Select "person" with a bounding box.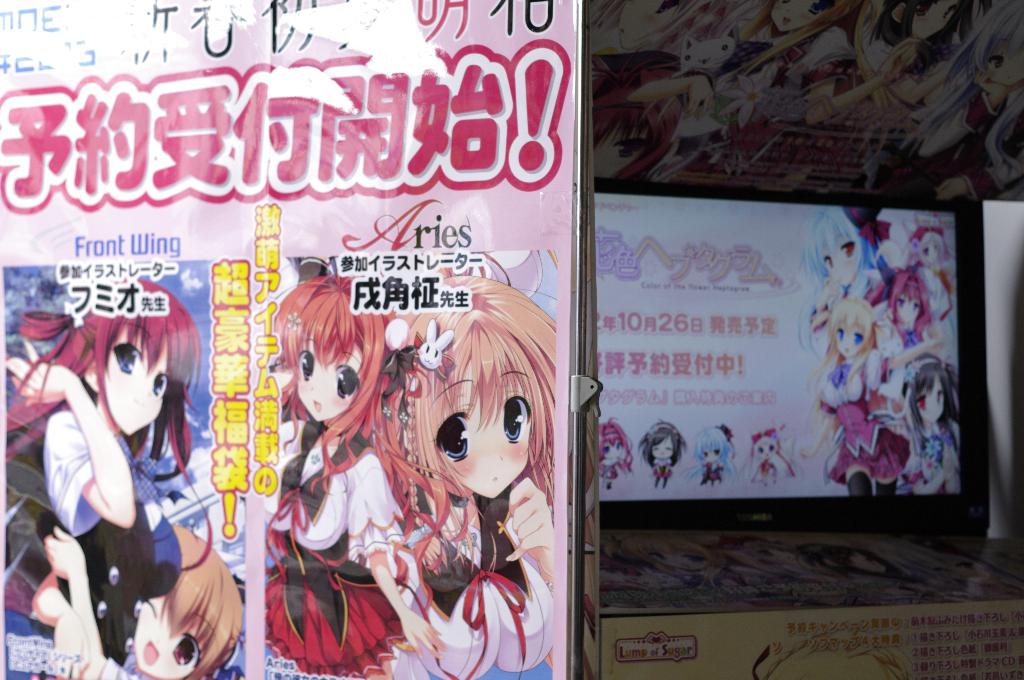
{"x1": 890, "y1": 214, "x2": 960, "y2": 353}.
